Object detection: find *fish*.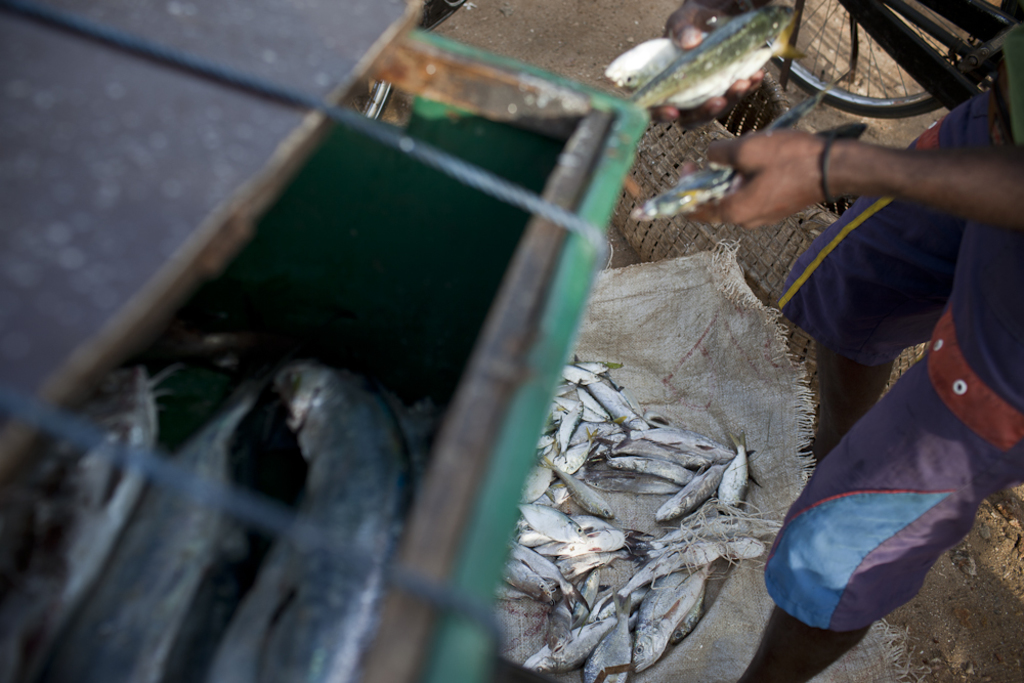
x1=626 y1=125 x2=868 y2=225.
